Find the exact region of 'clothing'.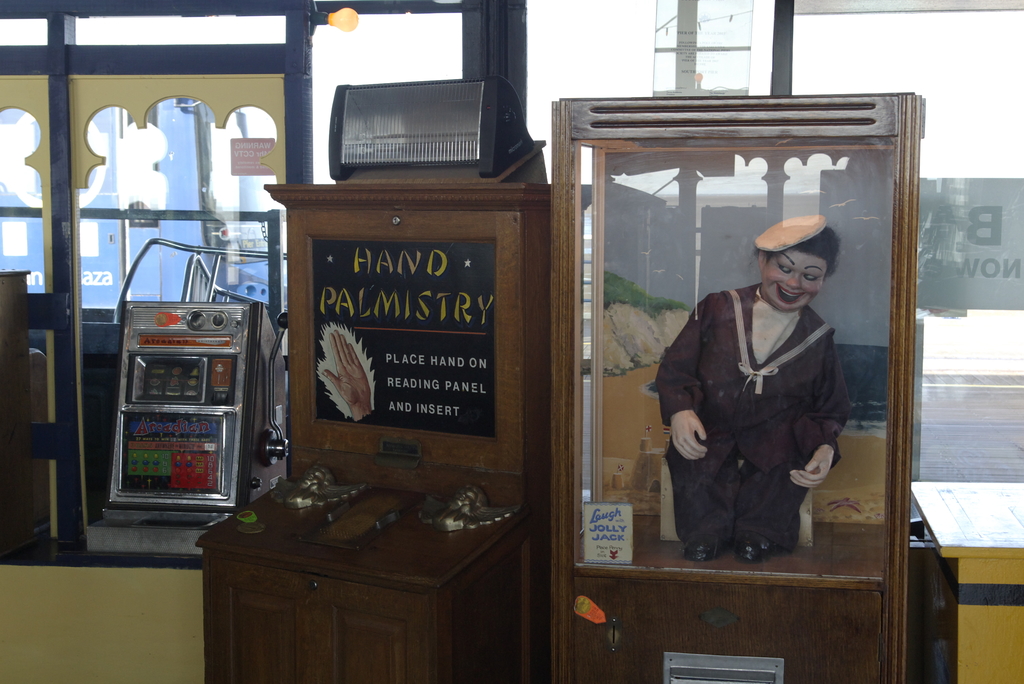
Exact region: locate(652, 279, 854, 551).
